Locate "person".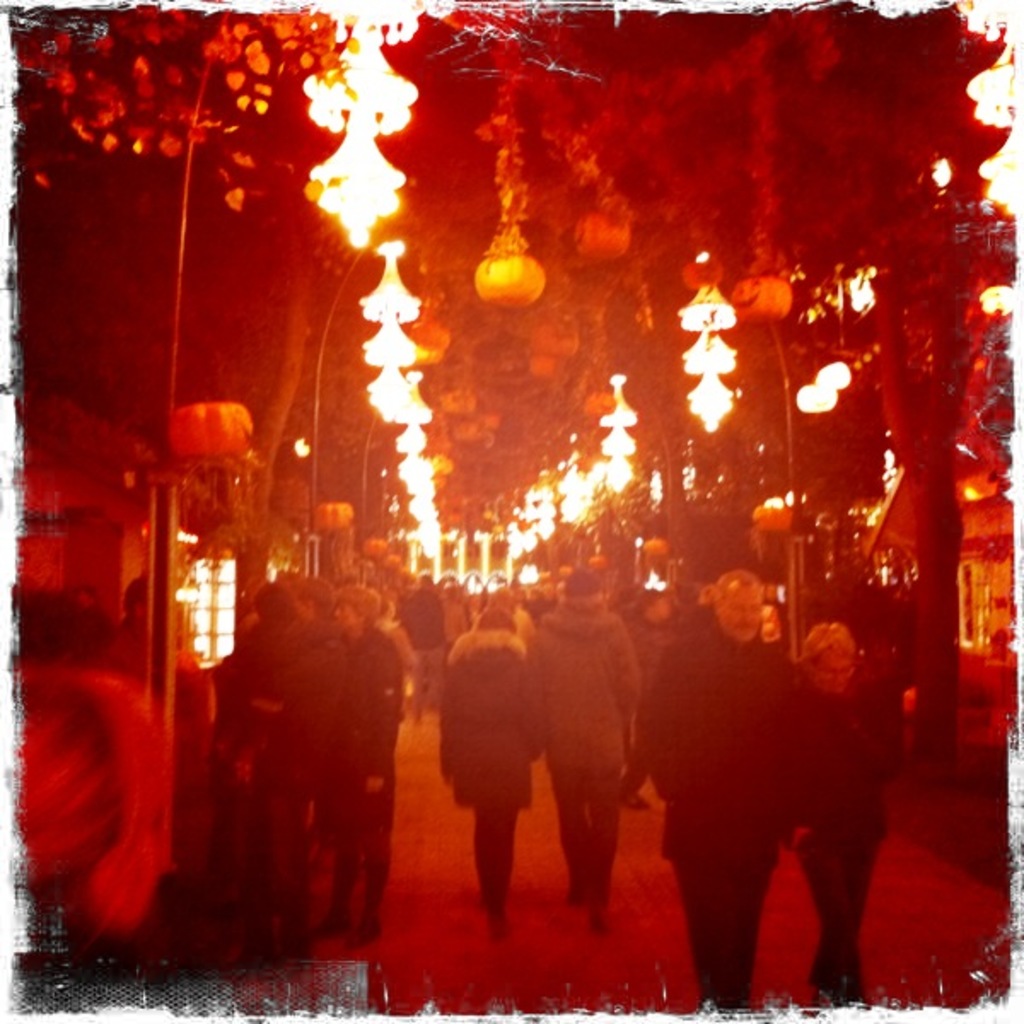
Bounding box: box(538, 565, 643, 923).
